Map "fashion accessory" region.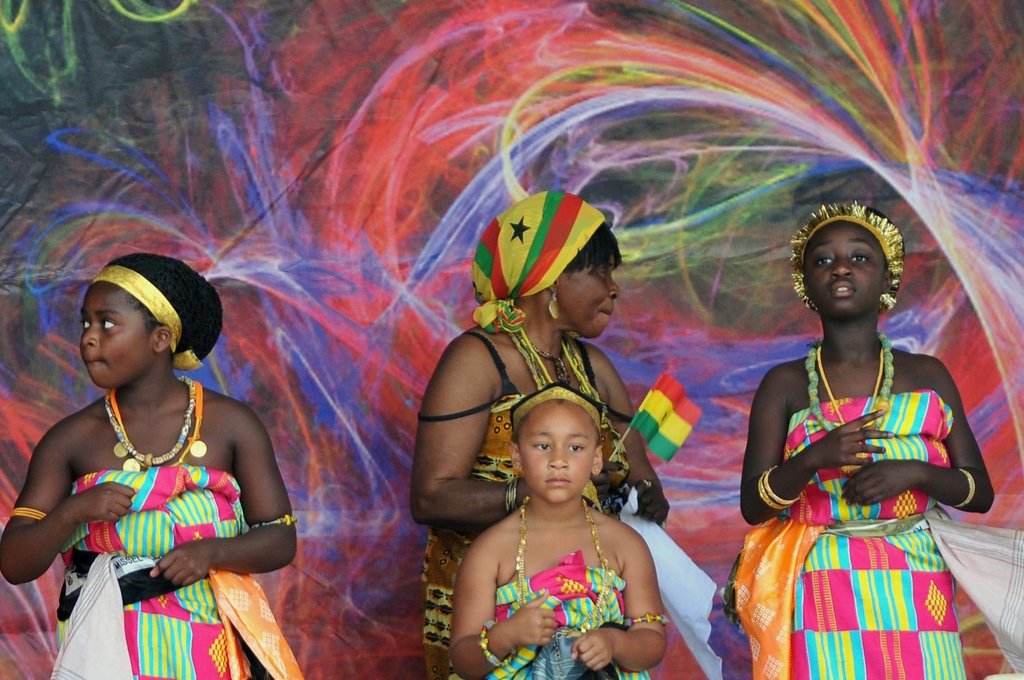
Mapped to <region>545, 289, 566, 320</region>.
